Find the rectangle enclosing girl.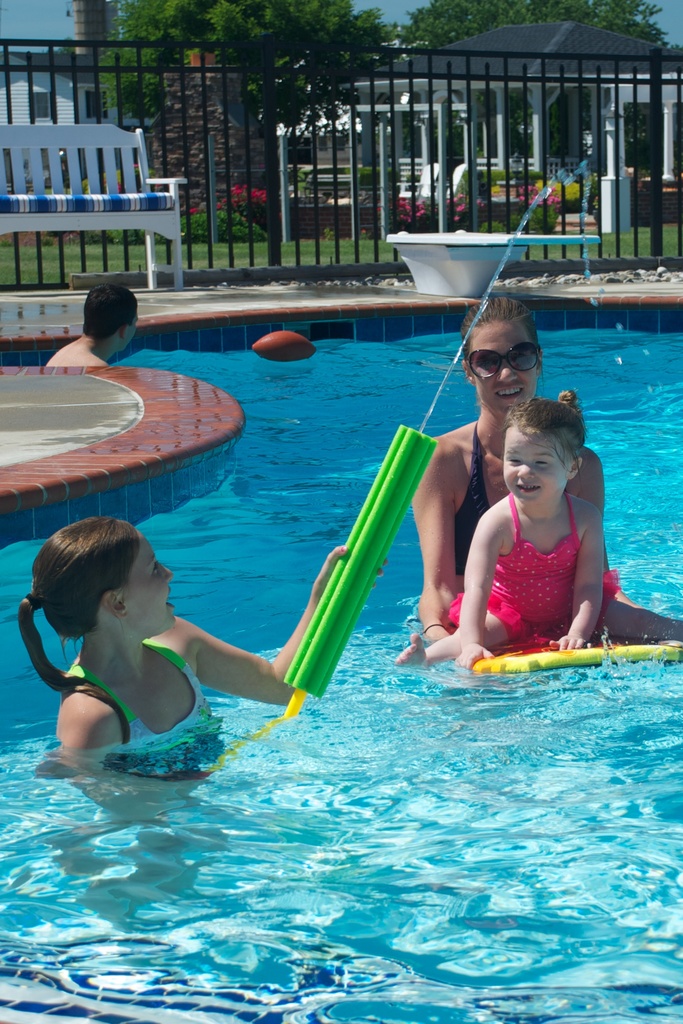
x1=382, y1=386, x2=682, y2=684.
